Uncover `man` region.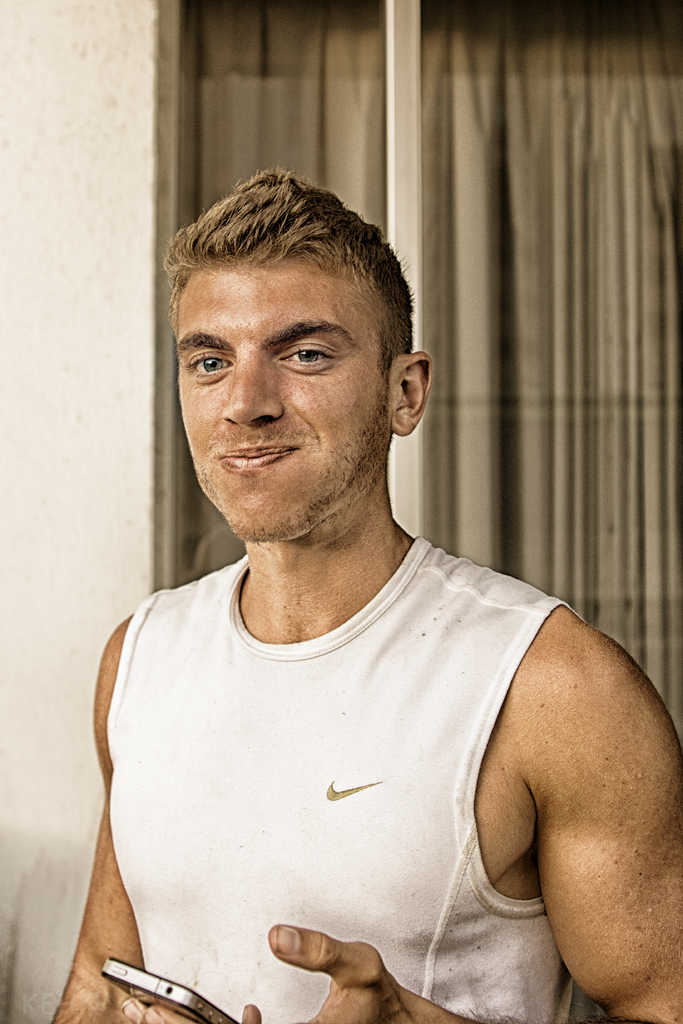
Uncovered: left=64, top=173, right=682, bottom=1023.
